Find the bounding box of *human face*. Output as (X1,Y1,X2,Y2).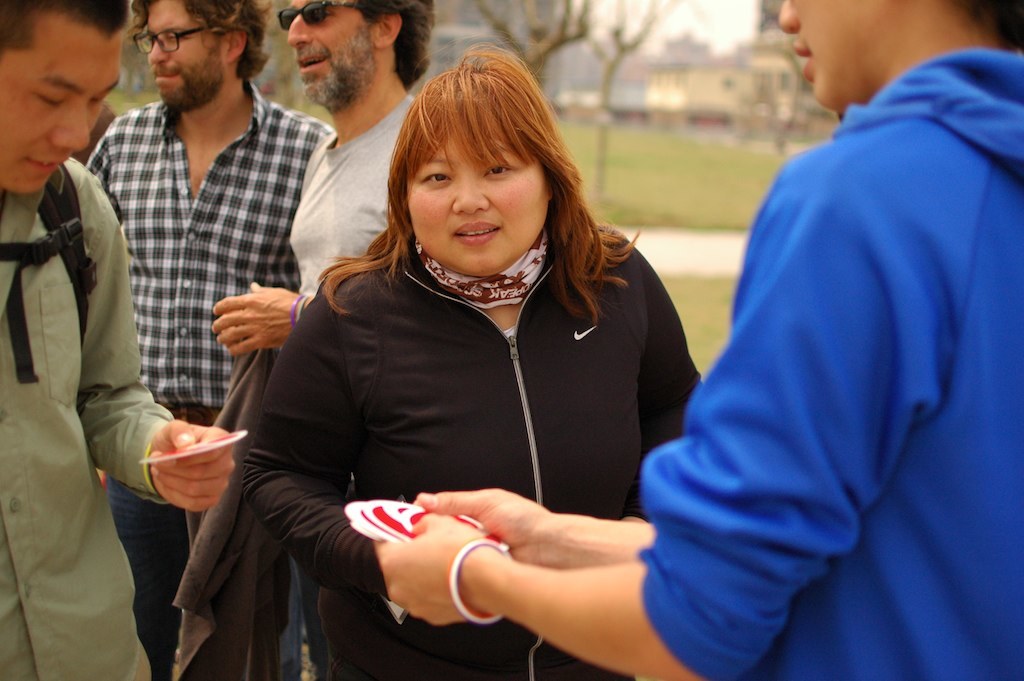
(144,0,219,105).
